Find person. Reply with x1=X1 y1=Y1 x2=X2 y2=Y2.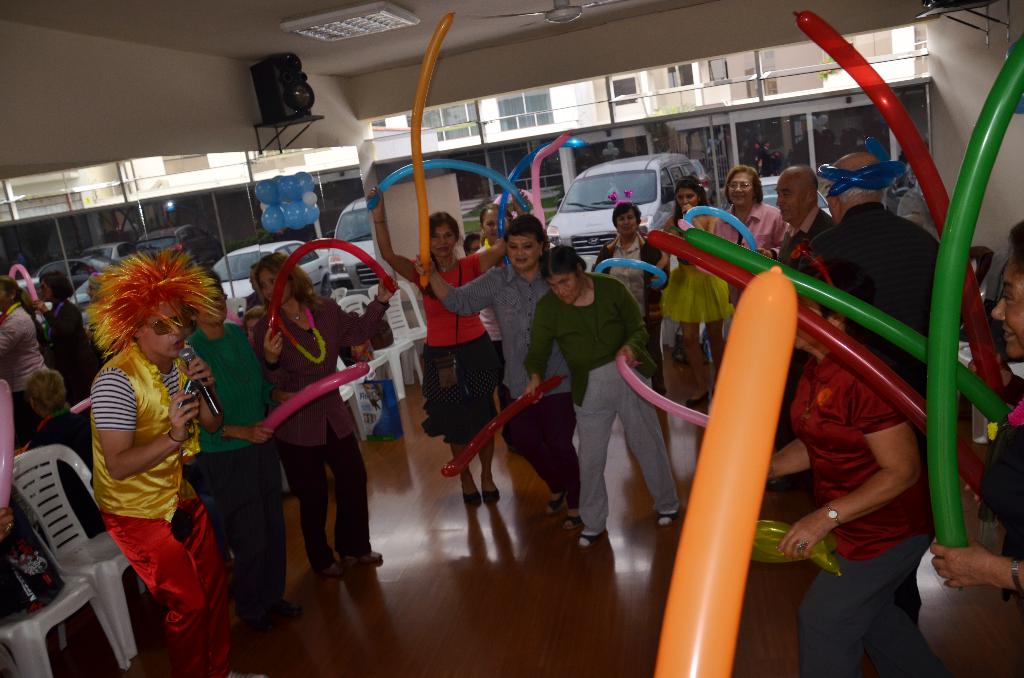
x1=709 y1=163 x2=798 y2=257.
